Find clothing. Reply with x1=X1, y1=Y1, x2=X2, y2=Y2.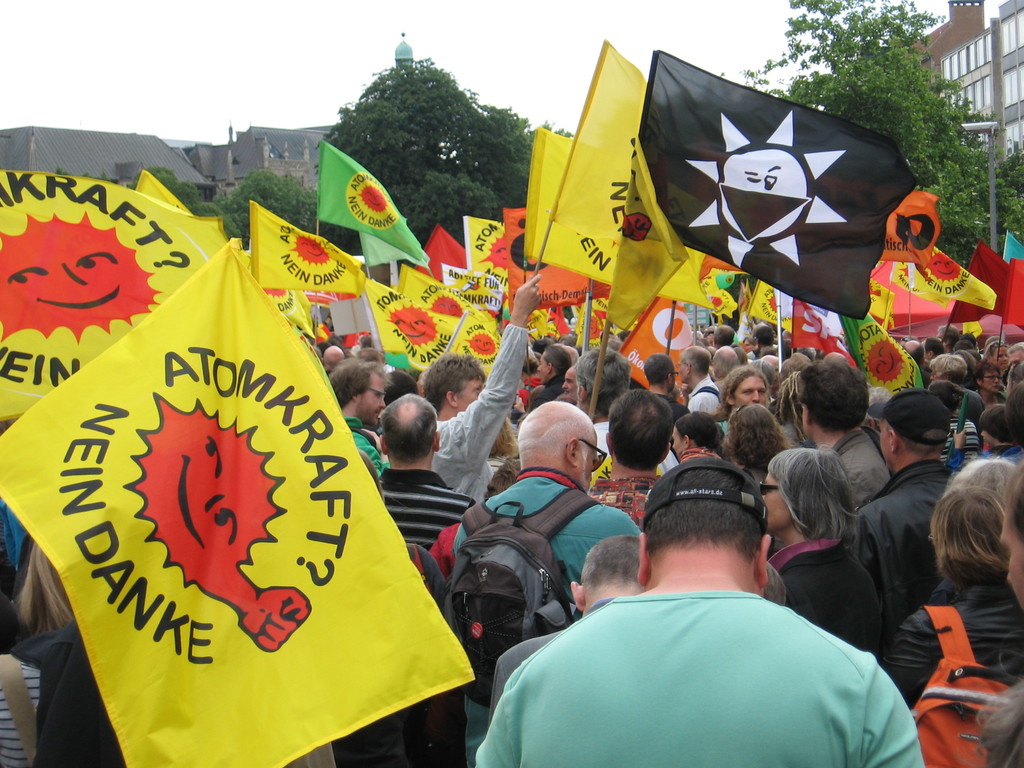
x1=600, y1=422, x2=686, y2=495.
